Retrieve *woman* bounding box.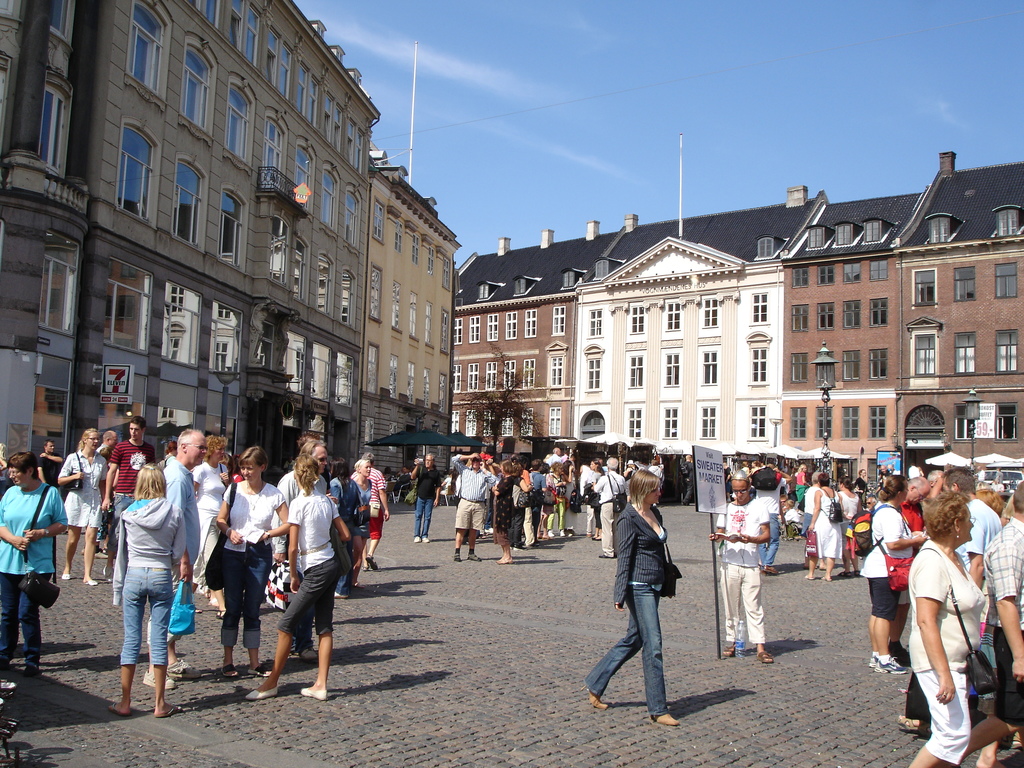
Bounding box: 209:447:287:680.
